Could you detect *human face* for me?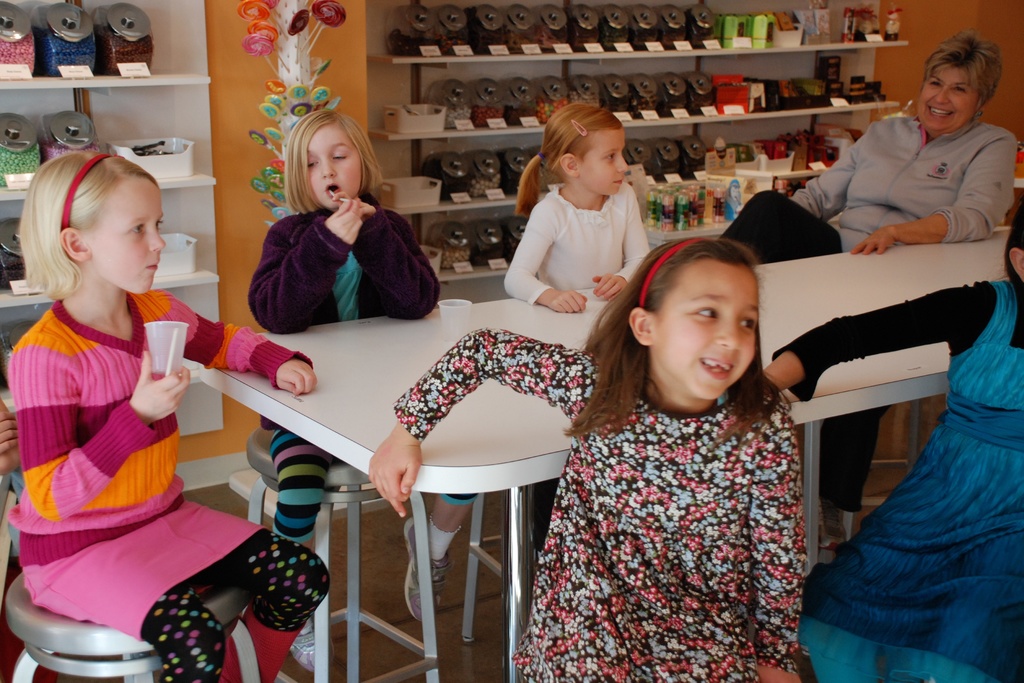
Detection result: box=[658, 265, 760, 398].
